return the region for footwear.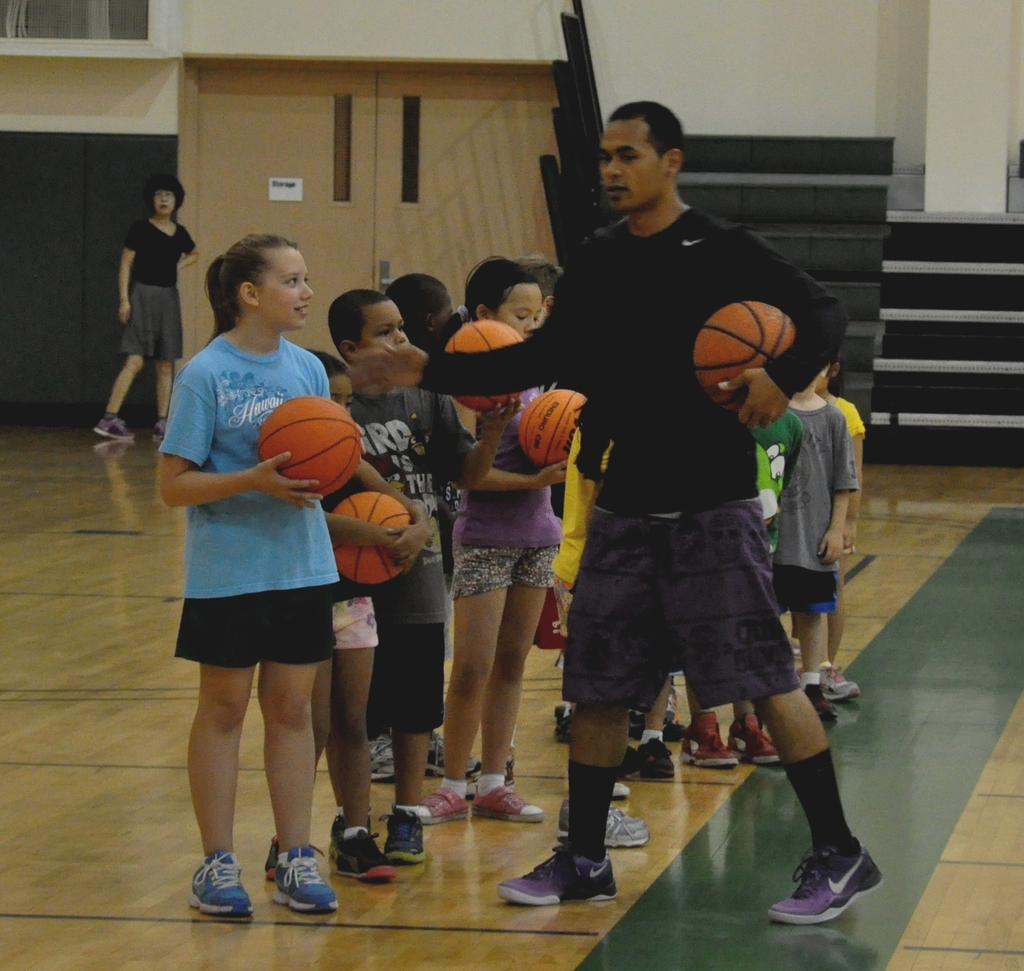
box(797, 674, 840, 727).
